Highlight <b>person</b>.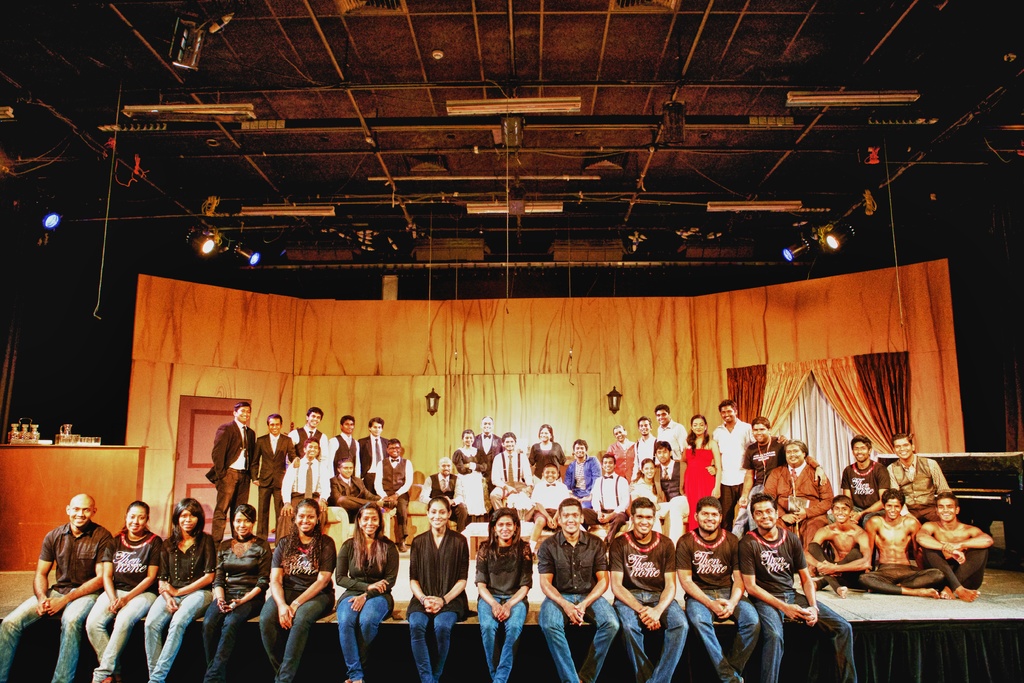
Highlighted region: rect(202, 417, 258, 536).
